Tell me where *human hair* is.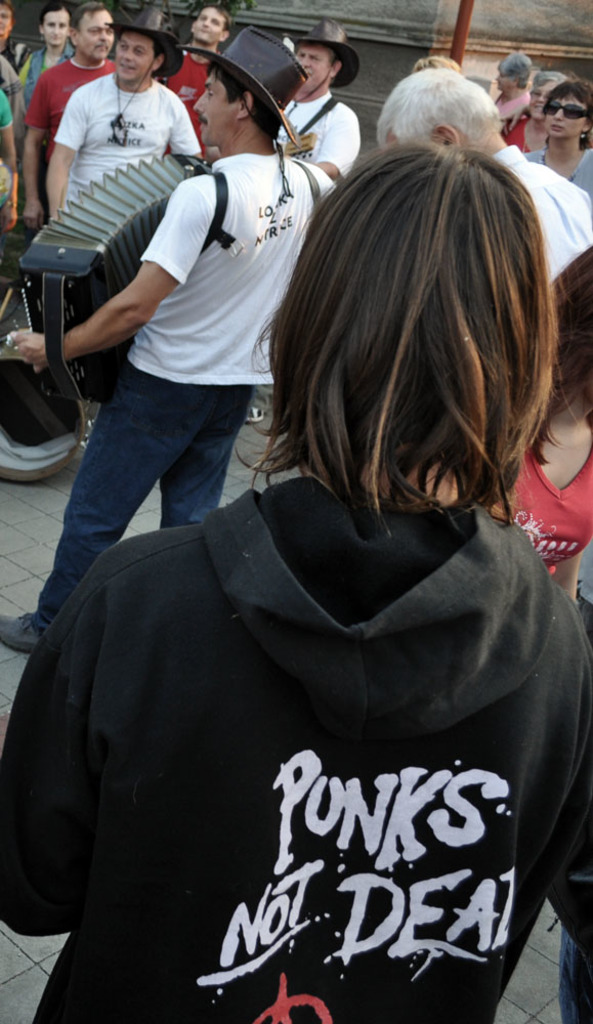
*human hair* is at locate(0, 0, 16, 29).
